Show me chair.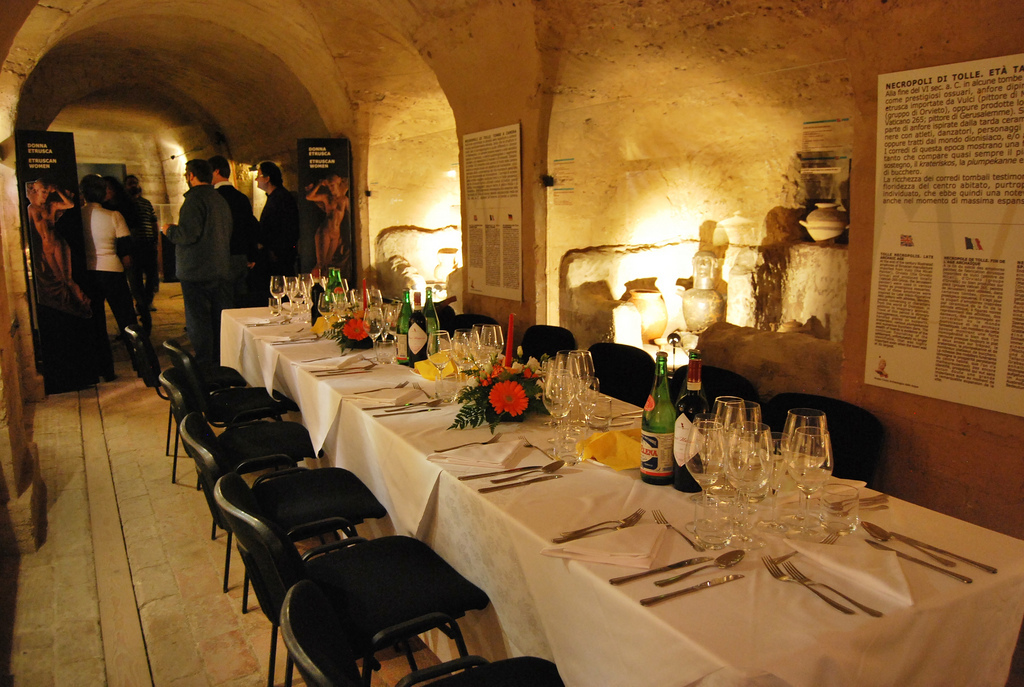
chair is here: select_region(424, 300, 461, 336).
